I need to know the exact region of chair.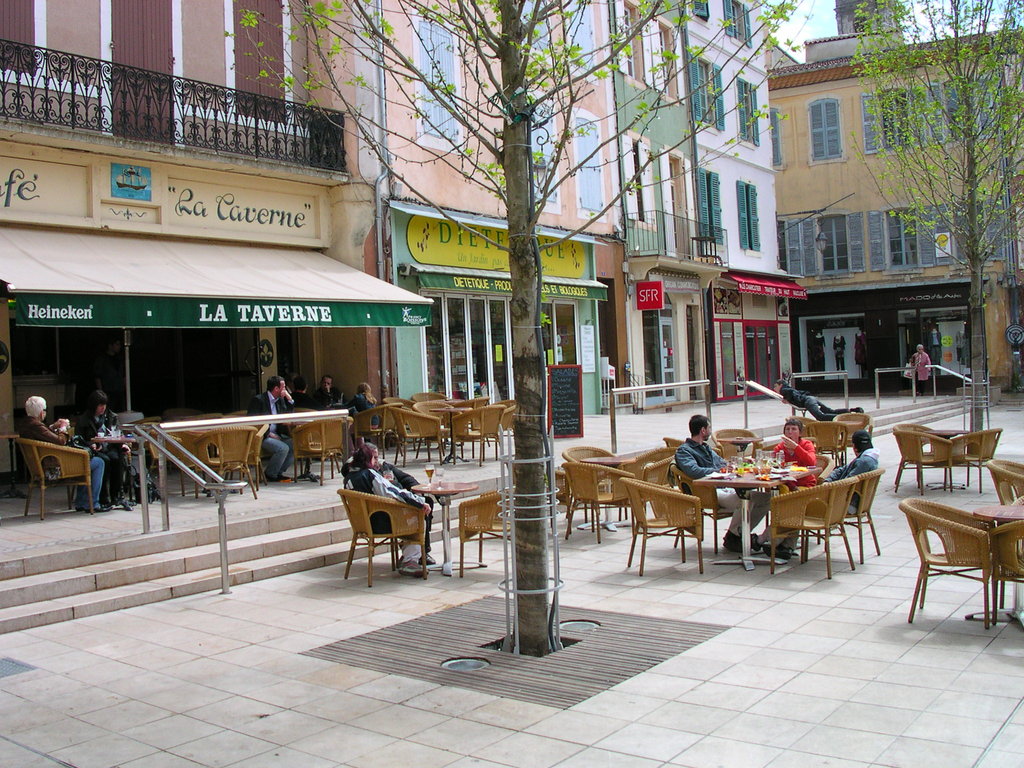
Region: box(566, 442, 630, 516).
